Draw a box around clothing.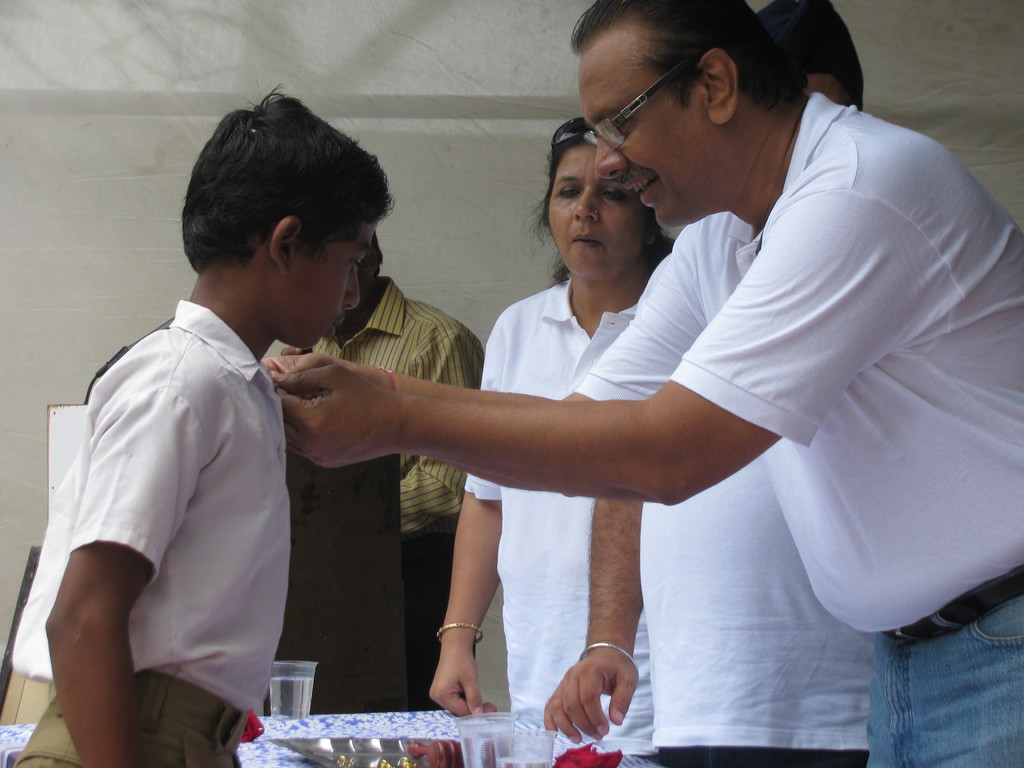
region(461, 275, 655, 749).
